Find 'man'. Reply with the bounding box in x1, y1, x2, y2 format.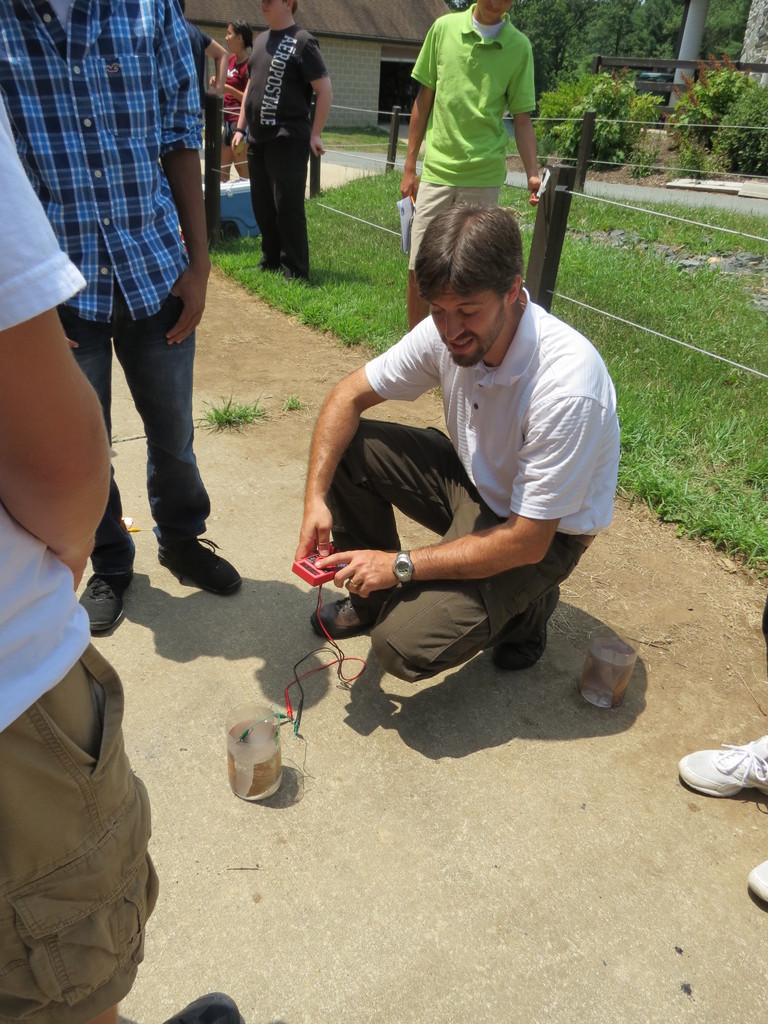
230, 0, 335, 283.
